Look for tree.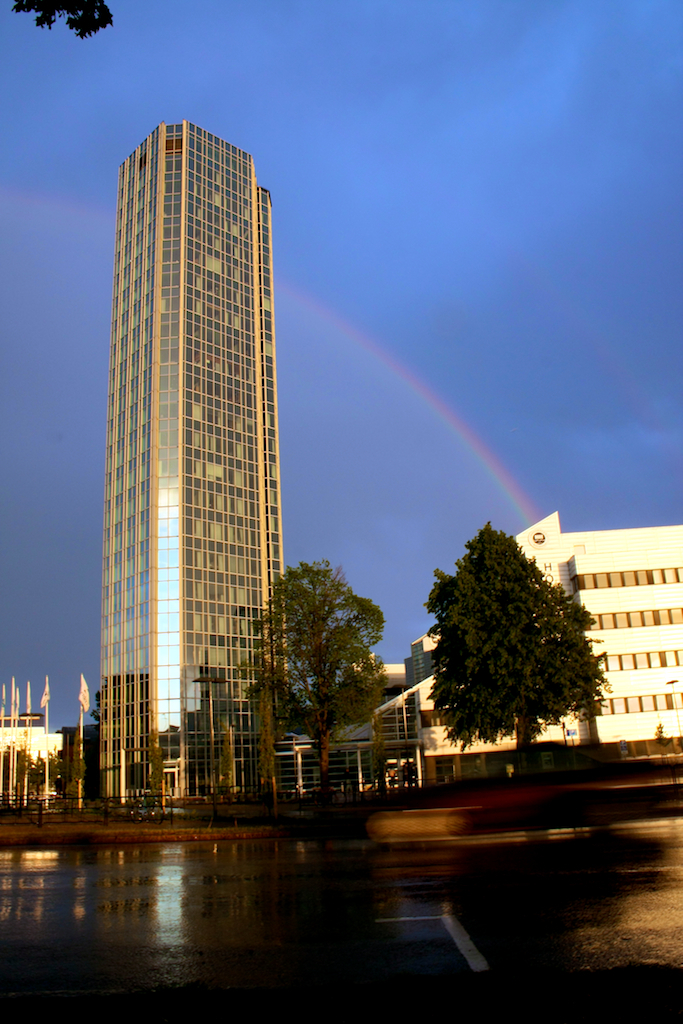
Found: {"left": 226, "top": 547, "right": 410, "bottom": 802}.
